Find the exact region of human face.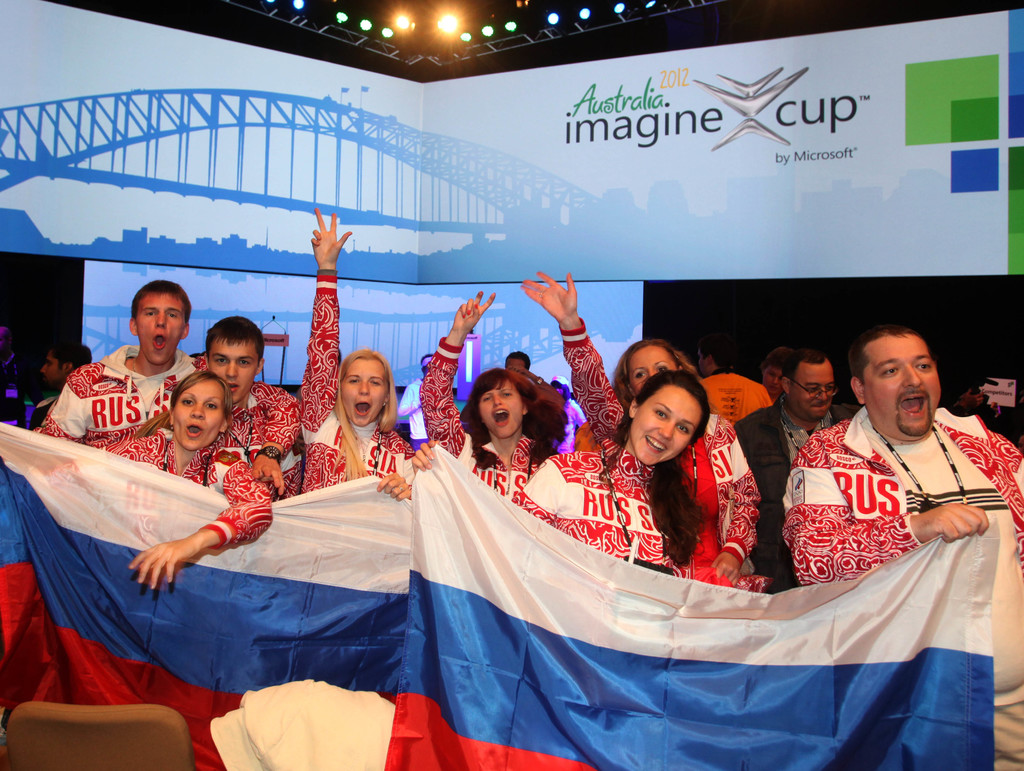
Exact region: 344 361 387 425.
